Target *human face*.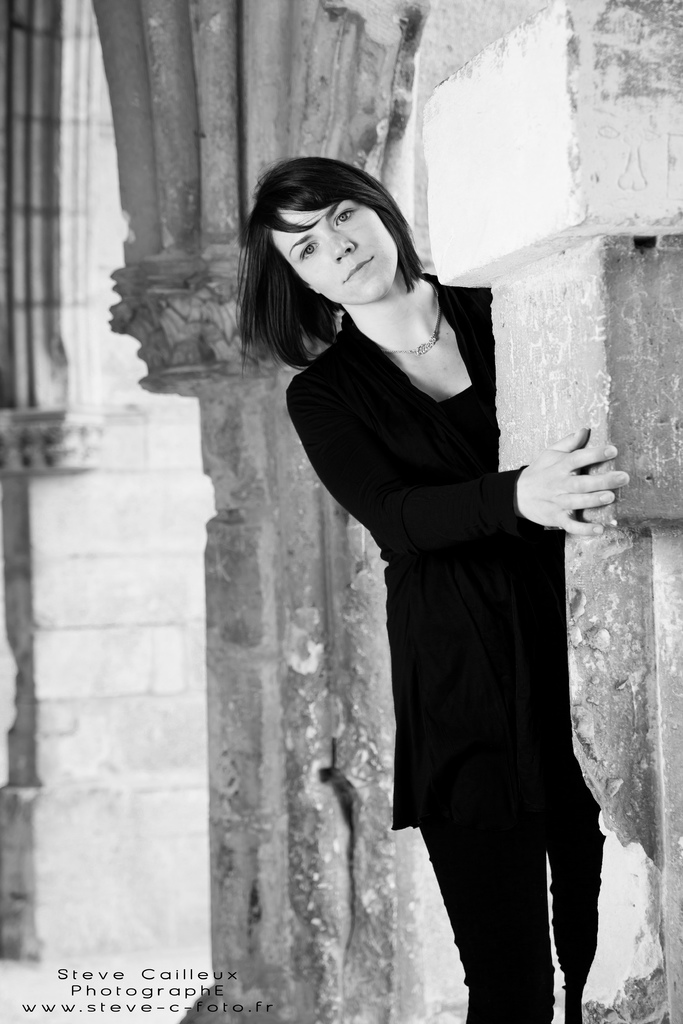
Target region: <region>271, 195, 401, 305</region>.
